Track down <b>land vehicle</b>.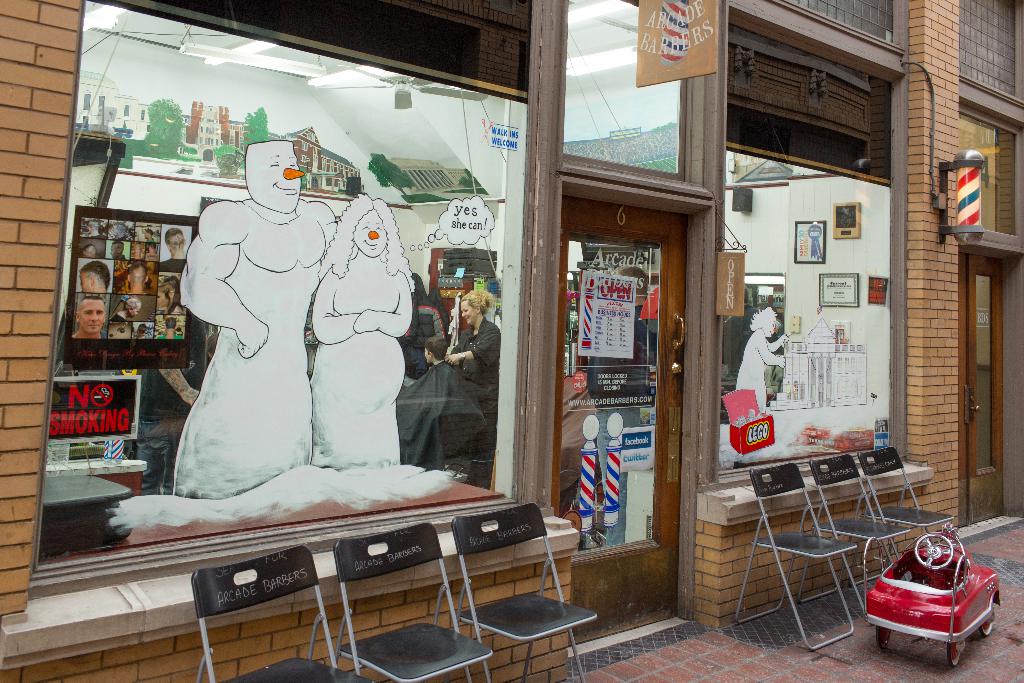
Tracked to left=863, top=522, right=996, bottom=672.
